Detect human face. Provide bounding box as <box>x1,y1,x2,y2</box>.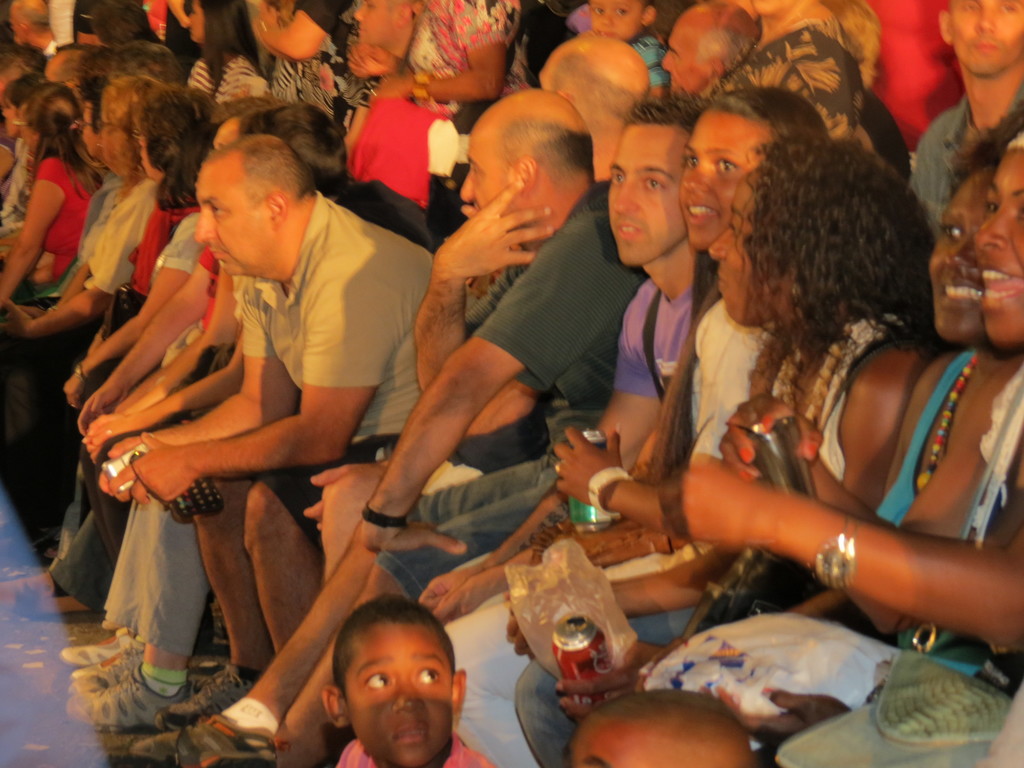
<box>975,146,1023,347</box>.
